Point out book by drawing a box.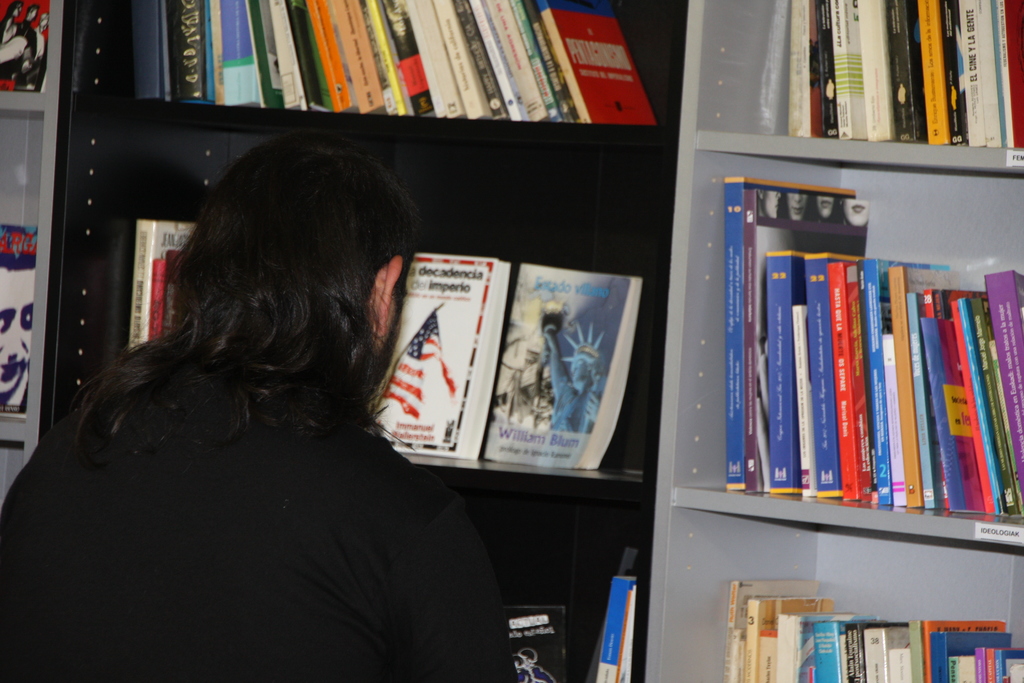
[x1=0, y1=0, x2=51, y2=89].
